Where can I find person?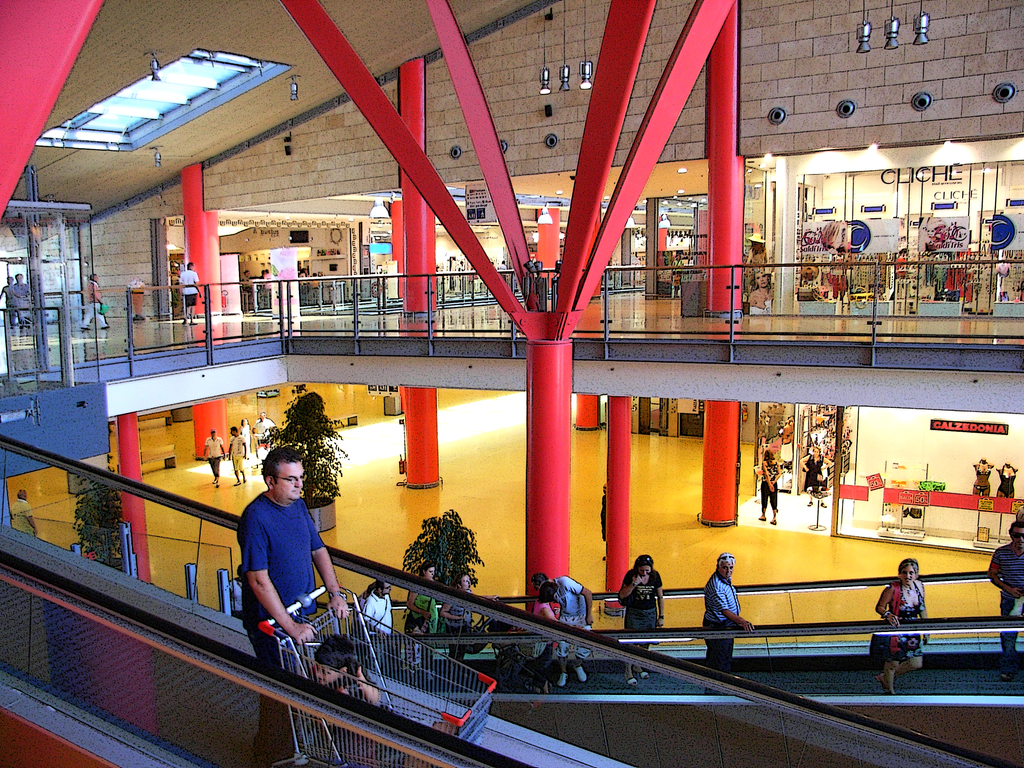
You can find it at pyautogui.locateOnScreen(872, 558, 935, 693).
